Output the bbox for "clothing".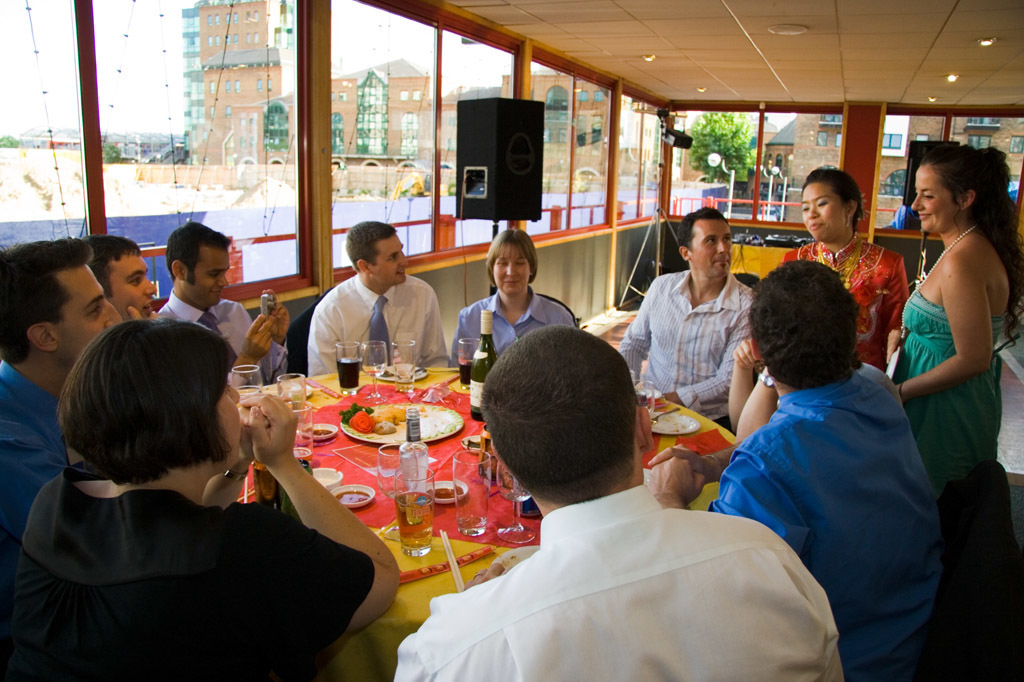
pyautogui.locateOnScreen(306, 274, 451, 378).
